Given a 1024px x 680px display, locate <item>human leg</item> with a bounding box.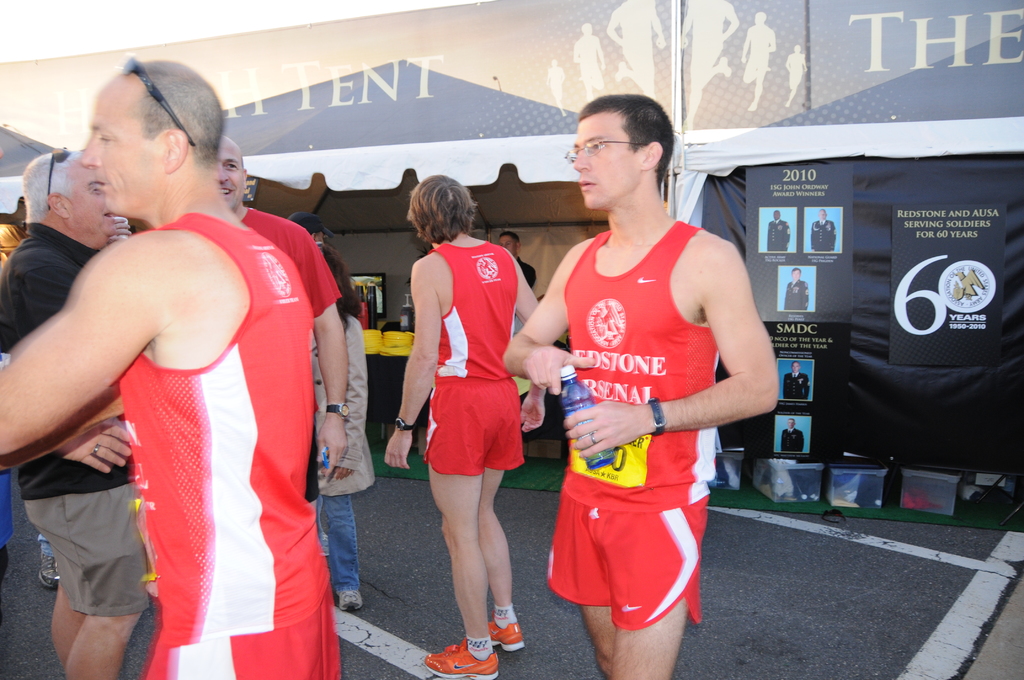
Located: x1=321, y1=503, x2=361, y2=613.
